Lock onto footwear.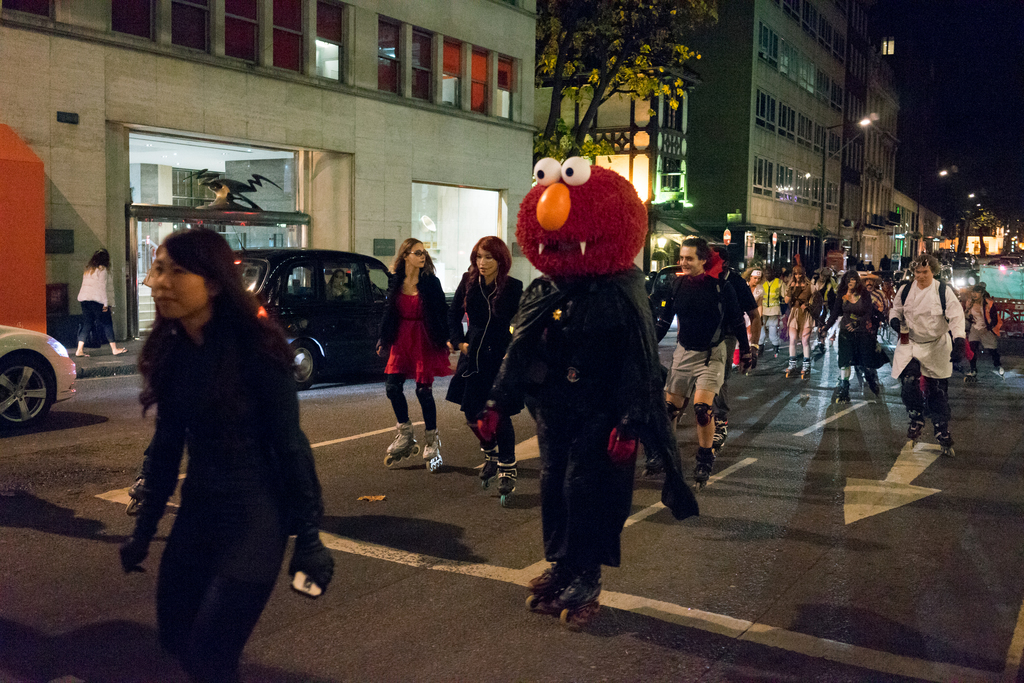
Locked: 640, 449, 661, 474.
